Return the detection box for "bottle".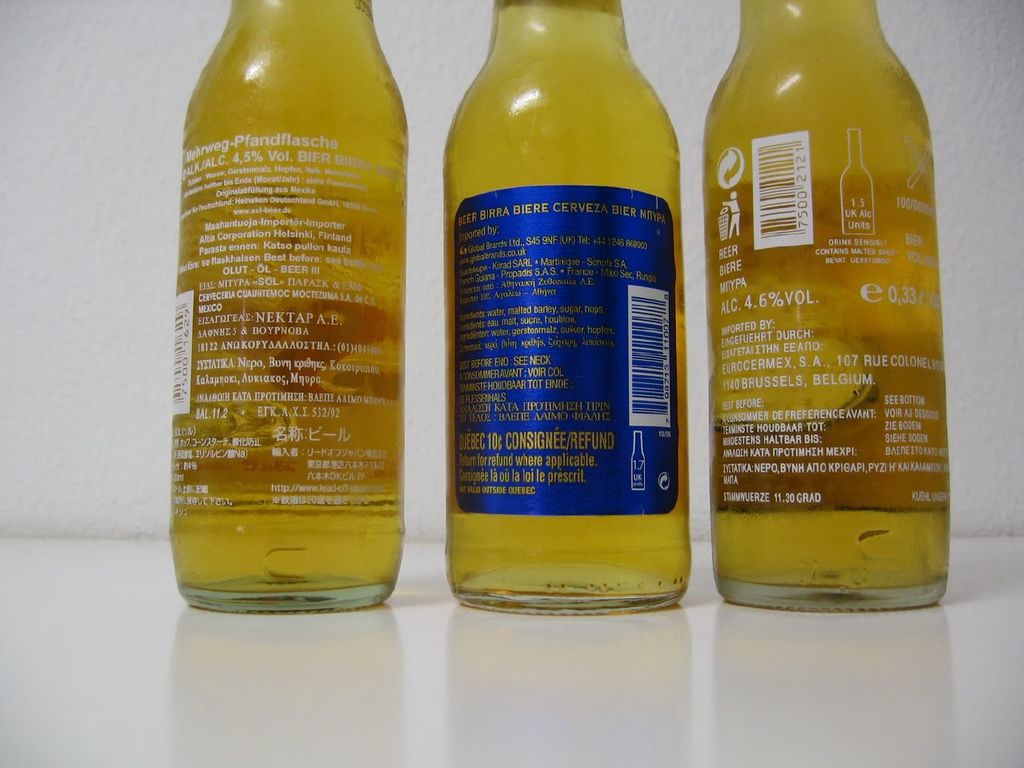
(168,0,406,618).
